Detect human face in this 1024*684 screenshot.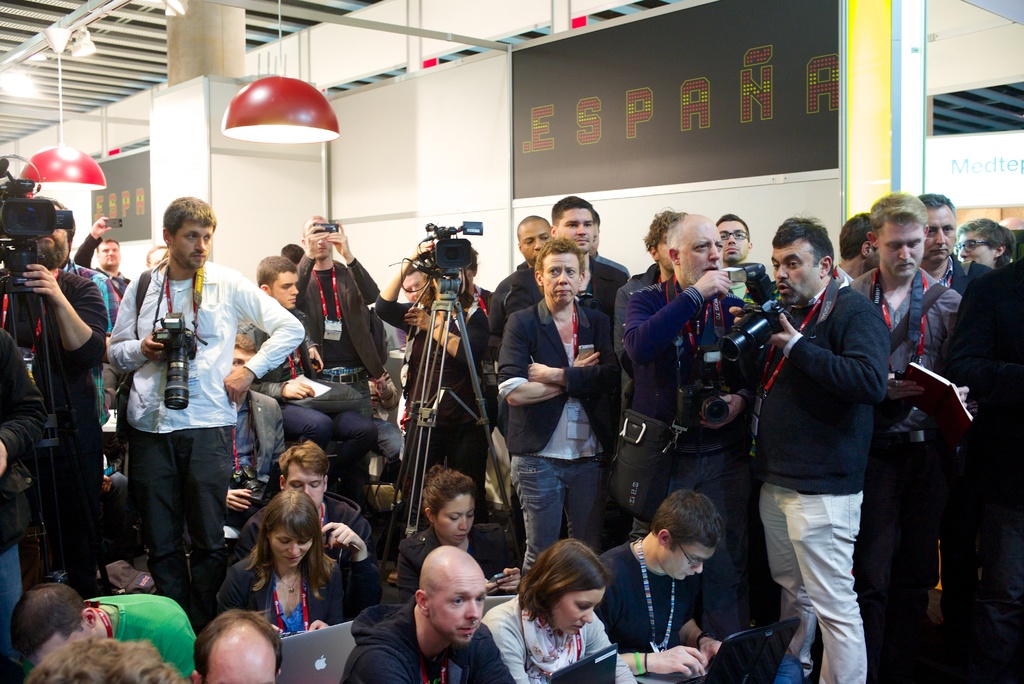
Detection: bbox=(520, 220, 550, 261).
